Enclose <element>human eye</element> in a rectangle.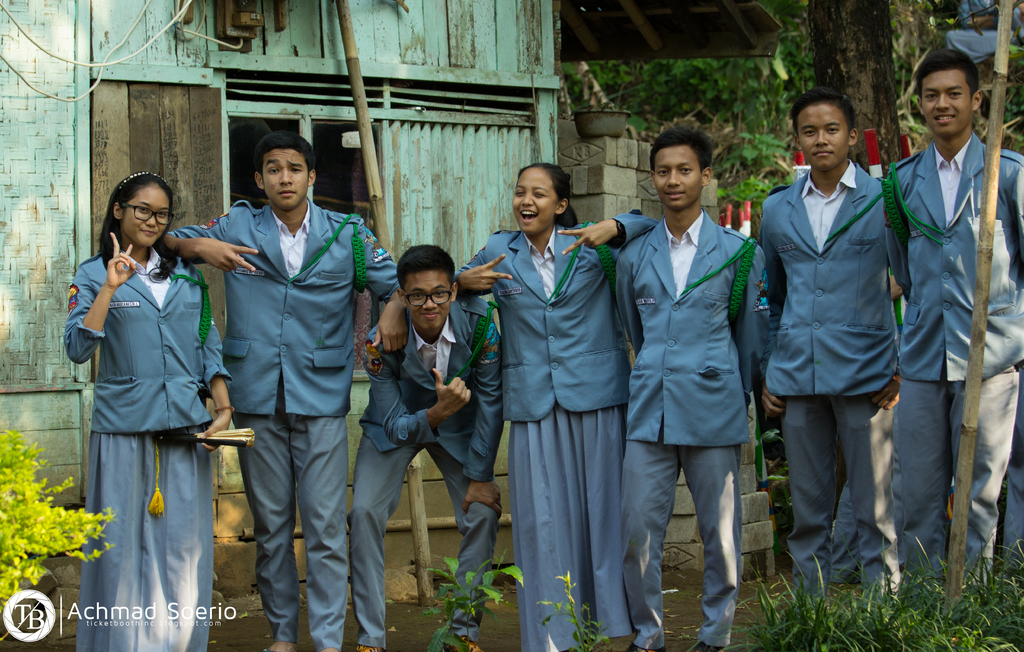
[950,86,964,102].
